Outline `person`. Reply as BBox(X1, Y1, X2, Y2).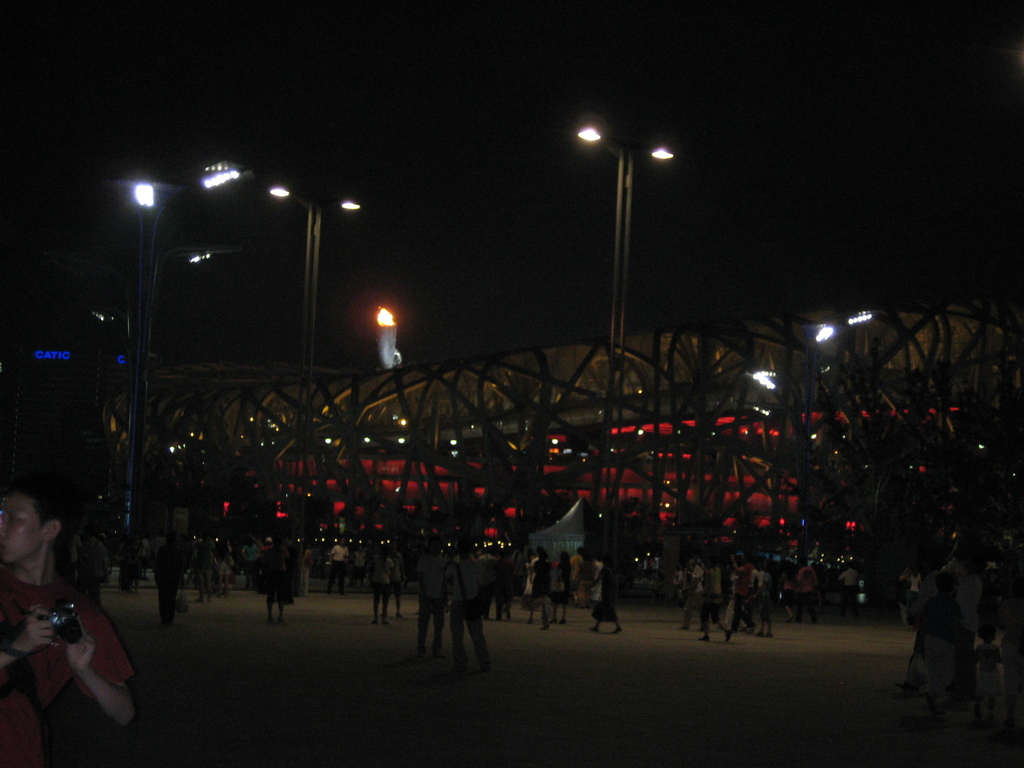
BBox(361, 540, 397, 628).
